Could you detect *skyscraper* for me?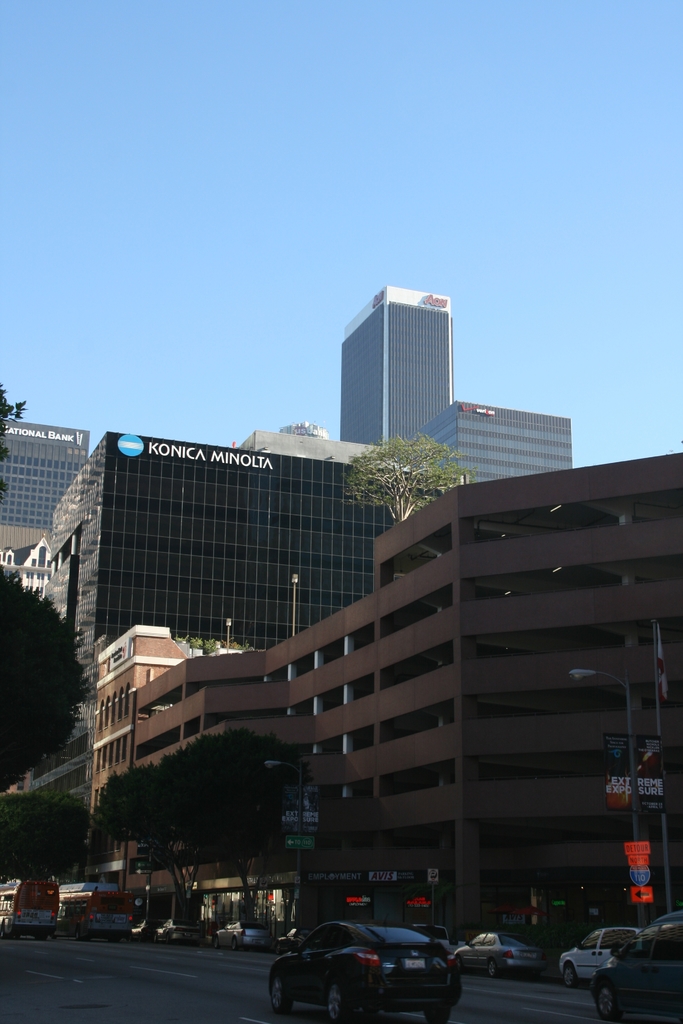
Detection result: bbox=[0, 416, 112, 570].
